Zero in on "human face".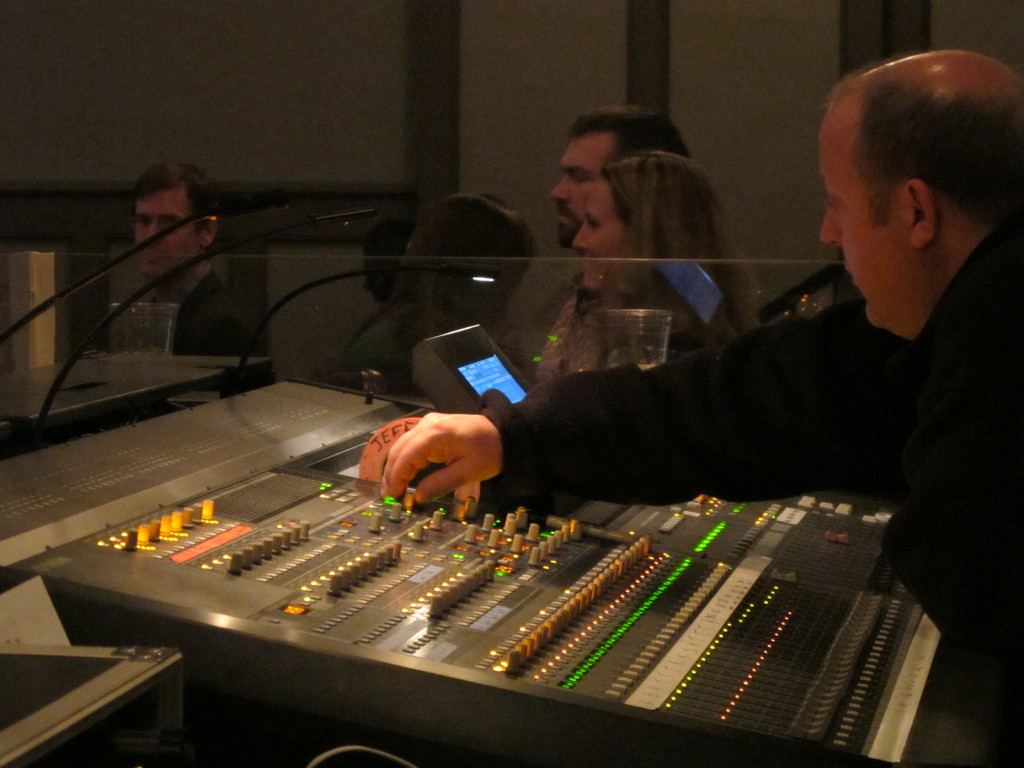
Zeroed in: <region>819, 111, 909, 320</region>.
